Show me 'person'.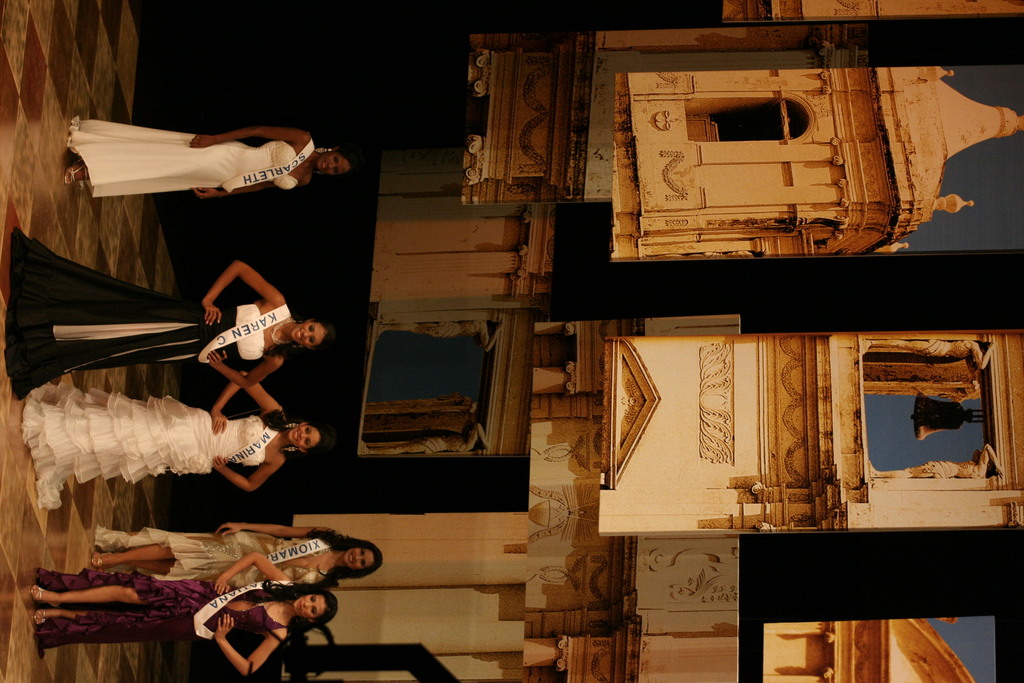
'person' is here: box(8, 236, 334, 399).
